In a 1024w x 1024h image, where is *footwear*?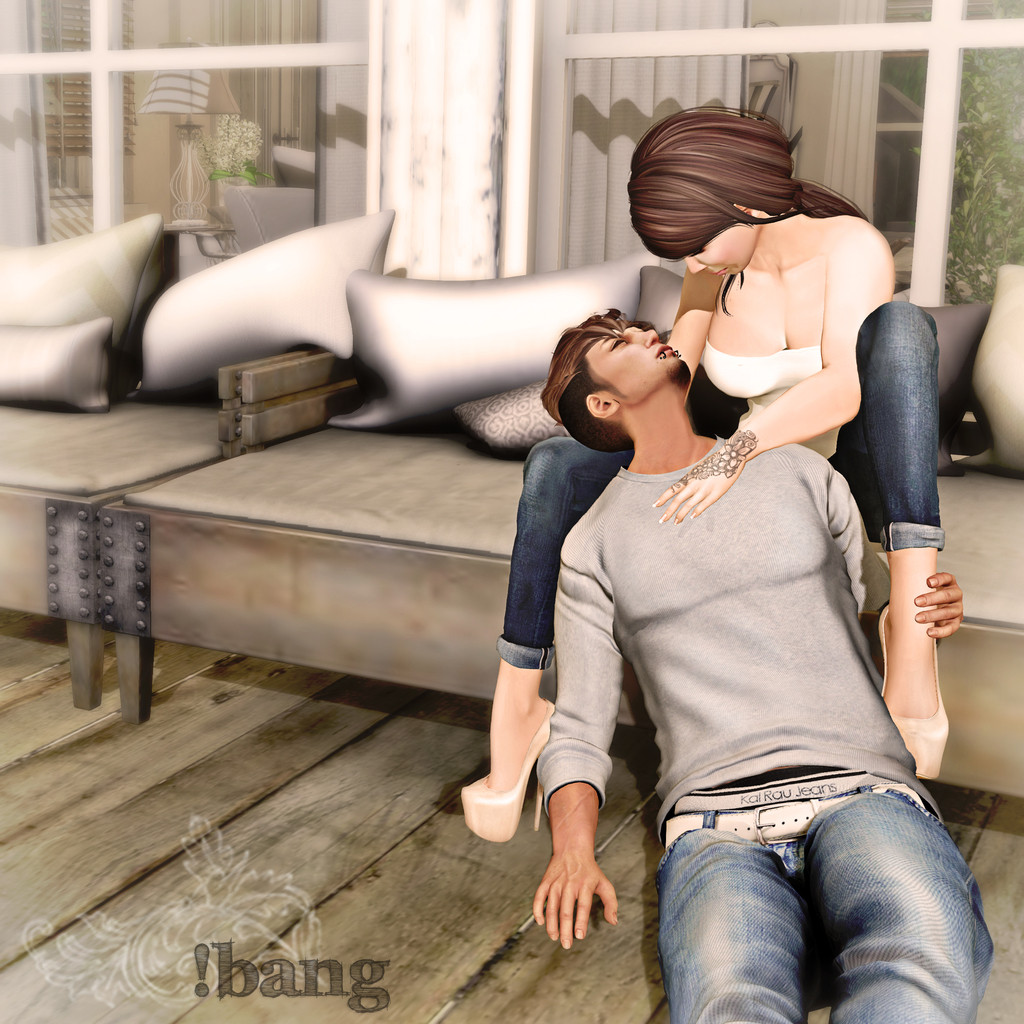
detection(876, 593, 948, 784).
